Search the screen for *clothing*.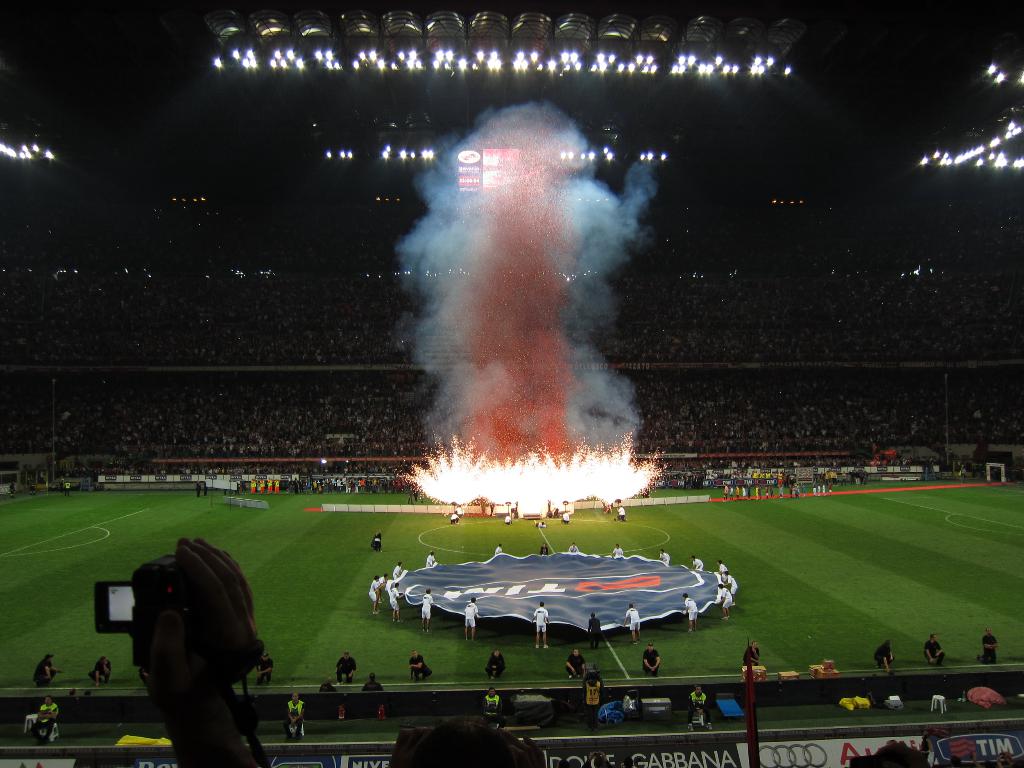
Found at 336:657:355:683.
